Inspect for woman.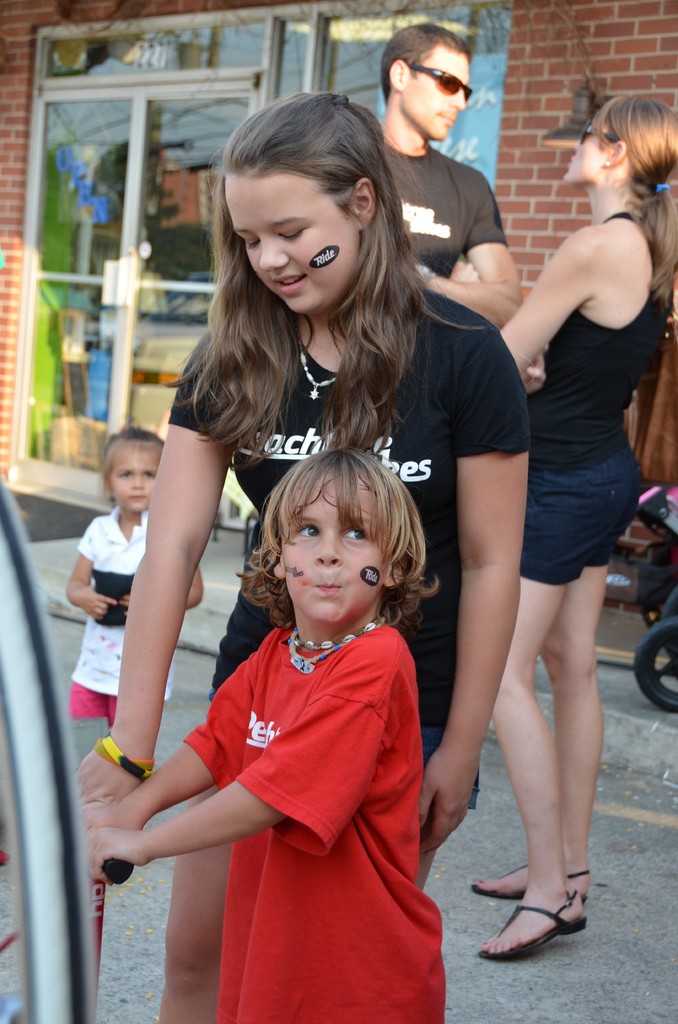
Inspection: [x1=456, y1=105, x2=677, y2=984].
